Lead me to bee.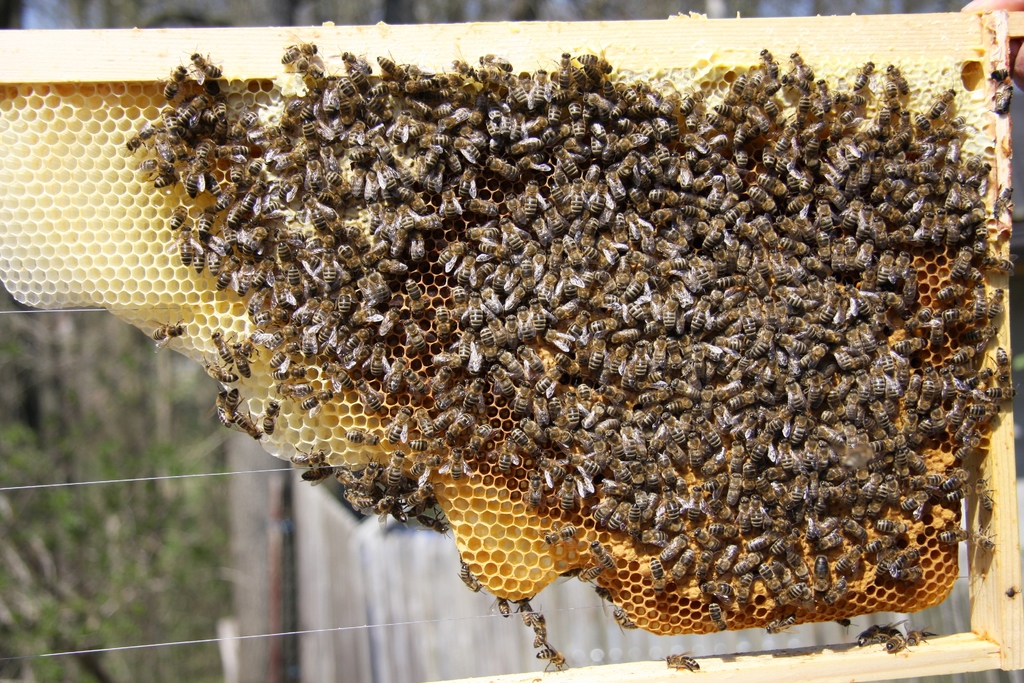
Lead to region(989, 348, 1015, 384).
